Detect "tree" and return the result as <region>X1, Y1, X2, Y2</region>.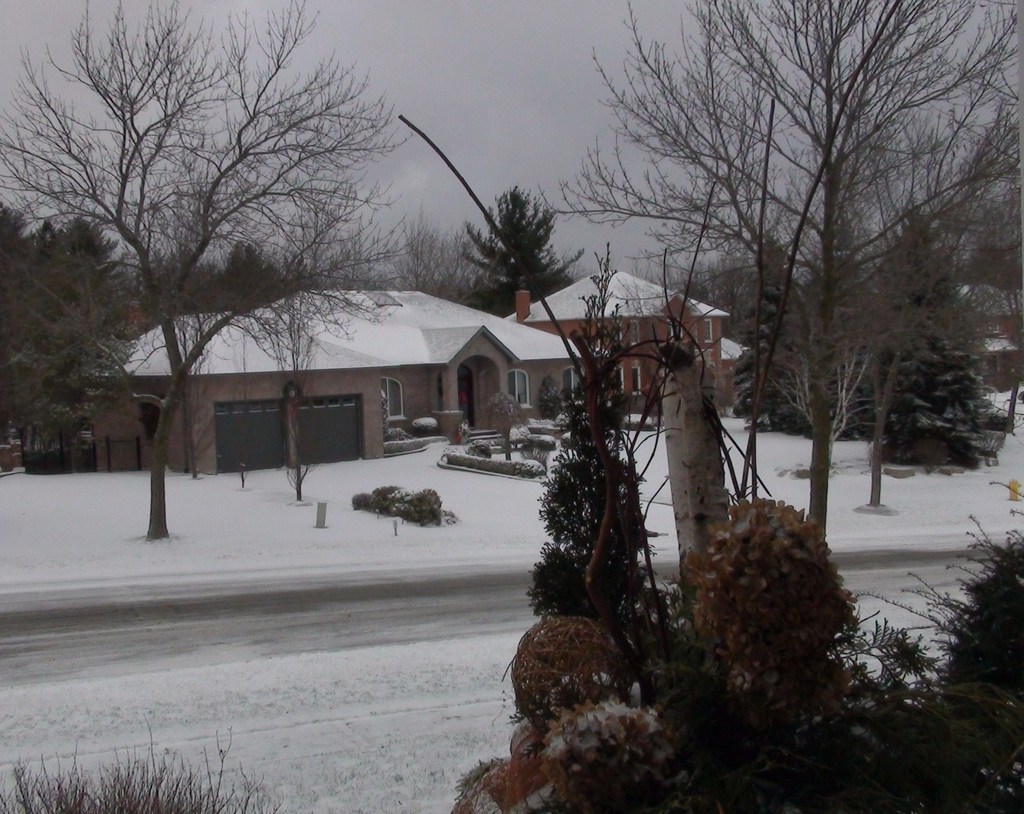
<region>971, 156, 1023, 289</region>.
